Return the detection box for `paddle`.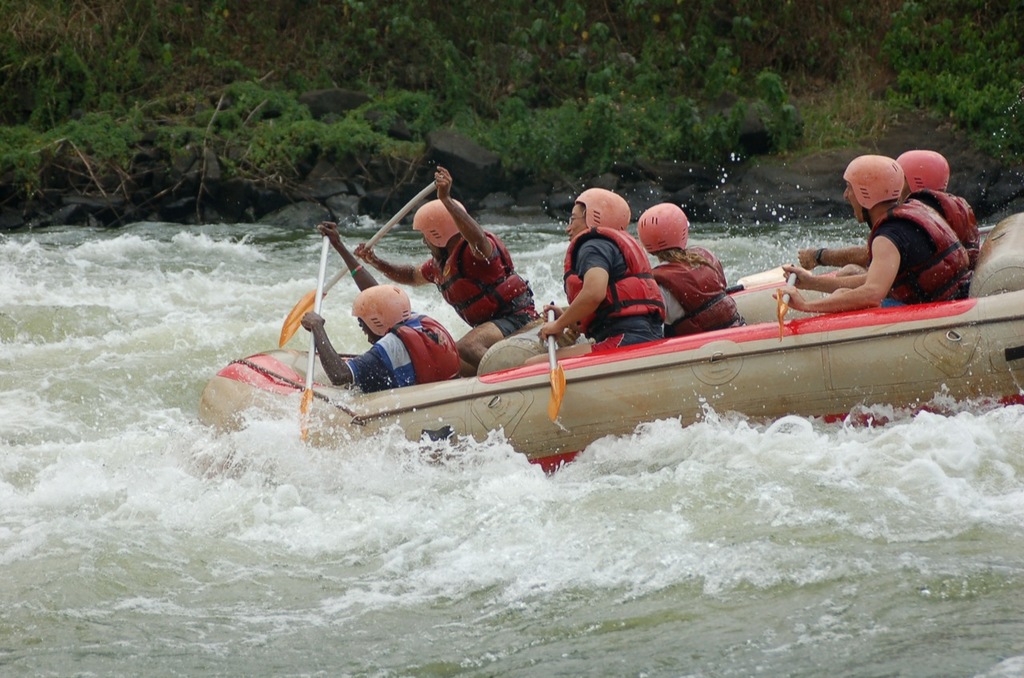
x1=298, y1=217, x2=332, y2=449.
